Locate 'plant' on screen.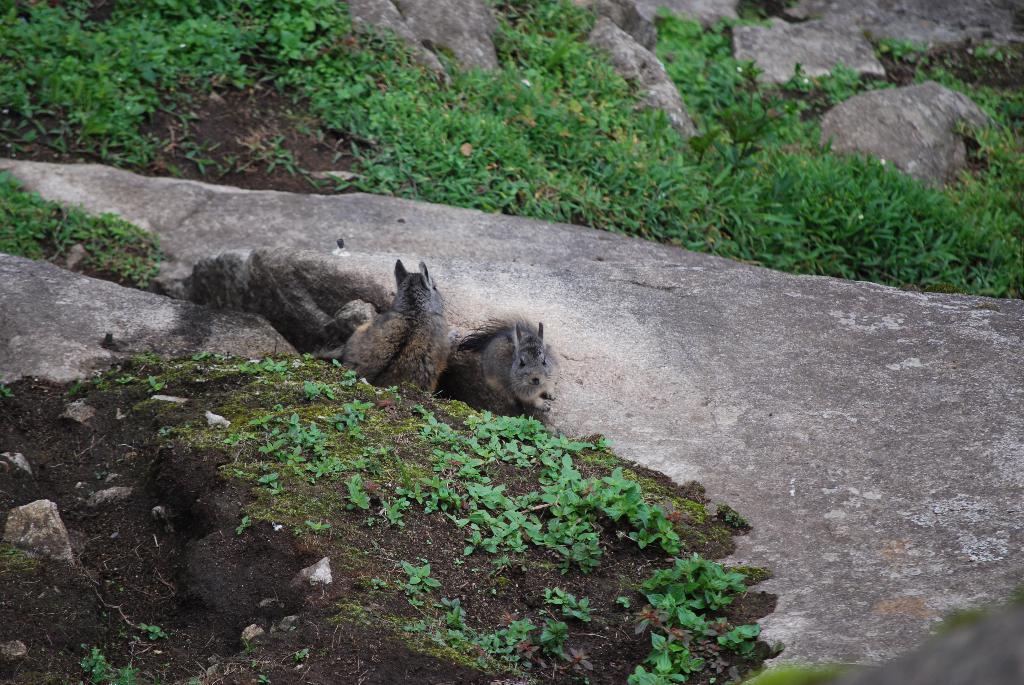
On screen at <box>616,594,628,603</box>.
